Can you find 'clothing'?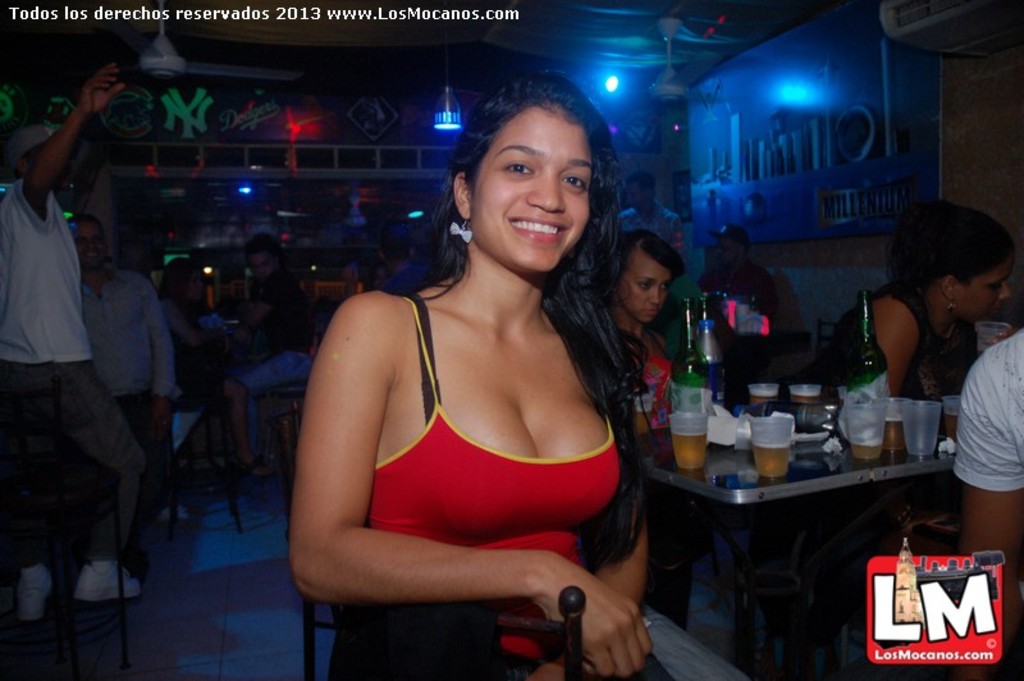
Yes, bounding box: region(78, 266, 174, 472).
